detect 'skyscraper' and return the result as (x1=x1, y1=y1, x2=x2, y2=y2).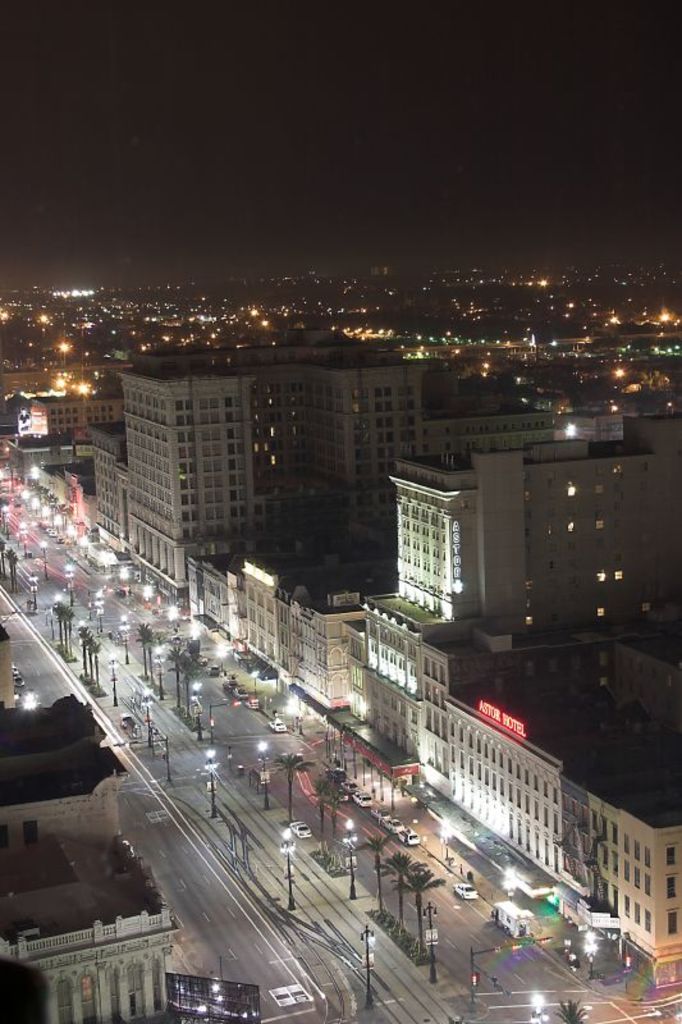
(x1=261, y1=352, x2=420, y2=520).
